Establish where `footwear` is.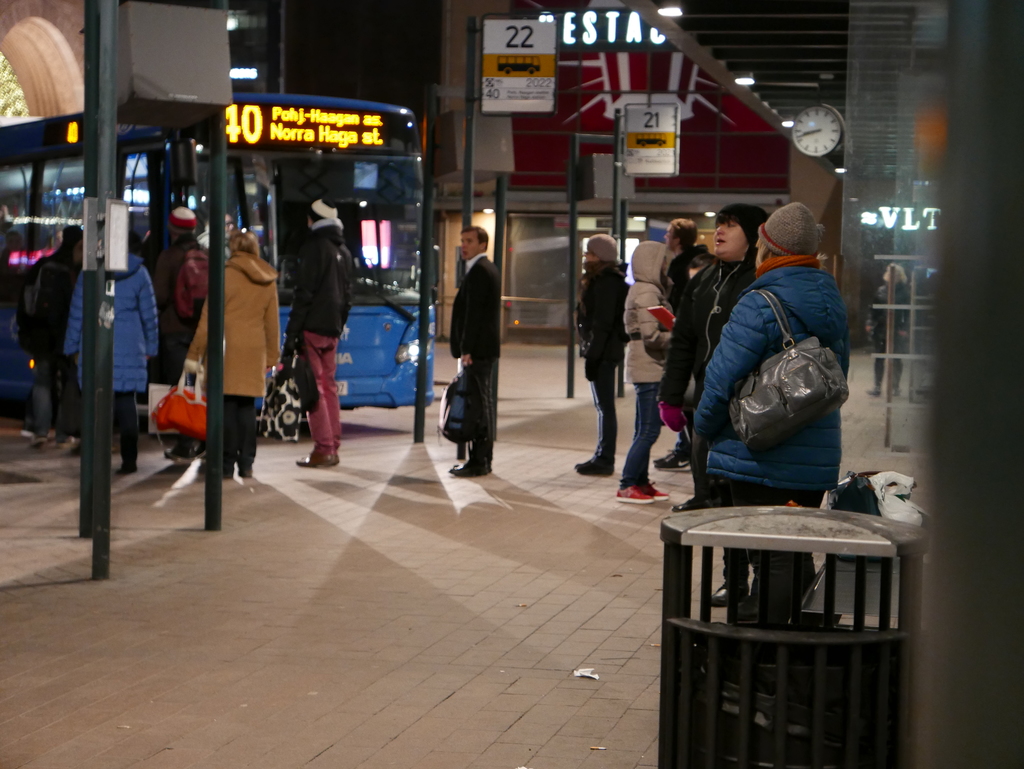
Established at l=211, t=461, r=227, b=473.
